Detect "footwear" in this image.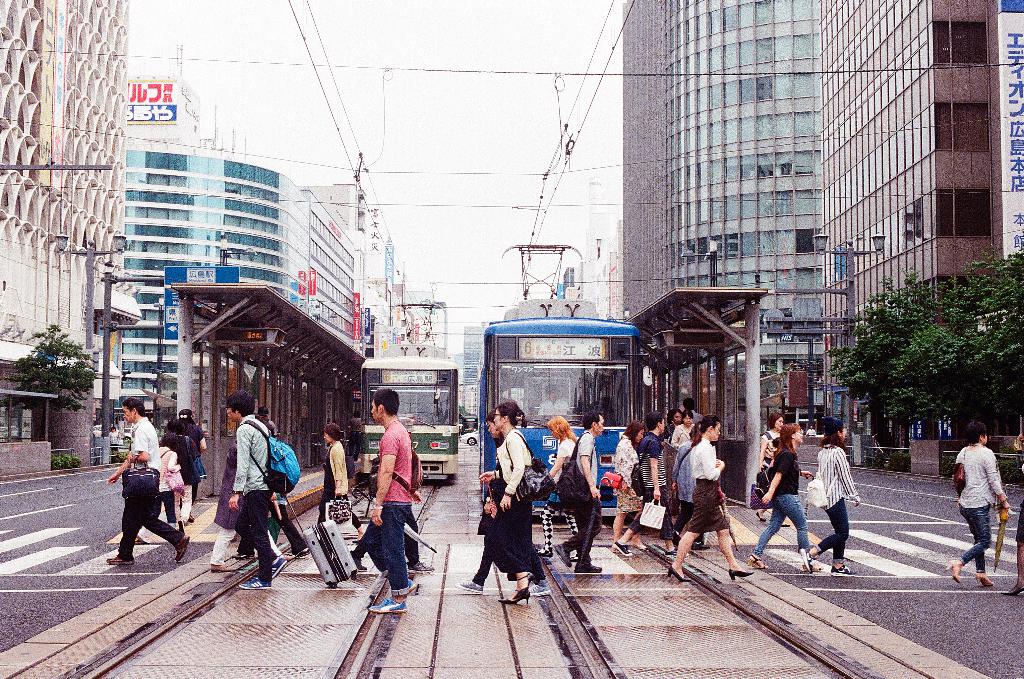
Detection: 237, 556, 286, 591.
